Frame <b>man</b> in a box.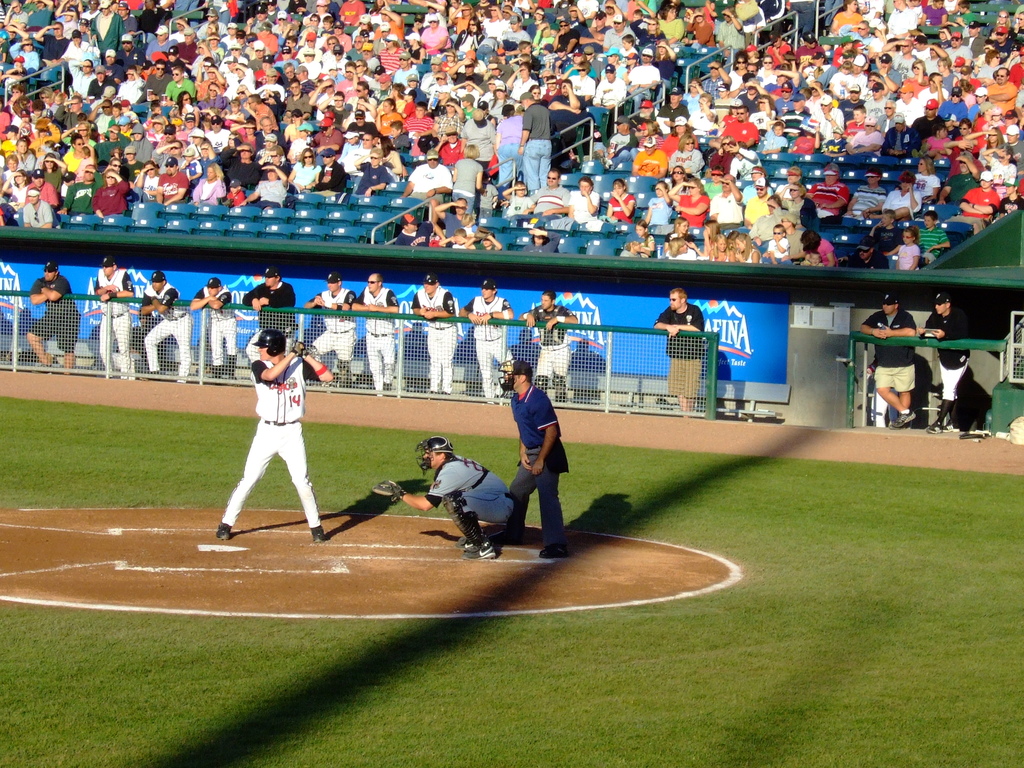
(x1=116, y1=143, x2=138, y2=182).
